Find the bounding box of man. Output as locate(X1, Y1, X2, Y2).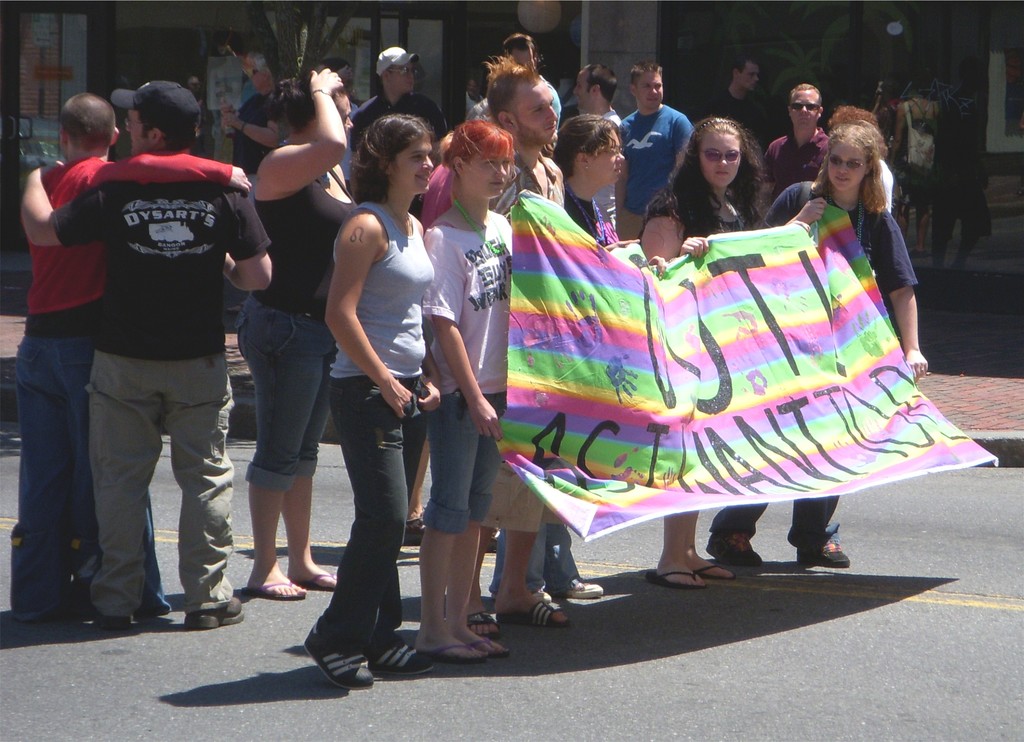
locate(504, 35, 563, 134).
